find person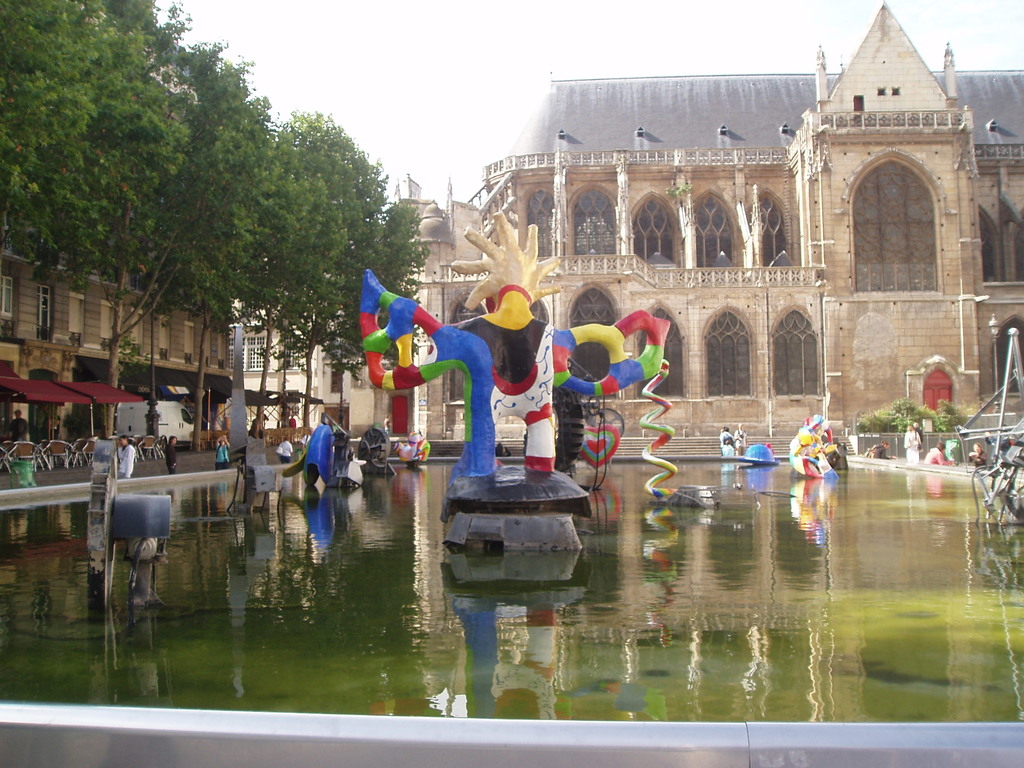
x1=970 y1=445 x2=988 y2=462
